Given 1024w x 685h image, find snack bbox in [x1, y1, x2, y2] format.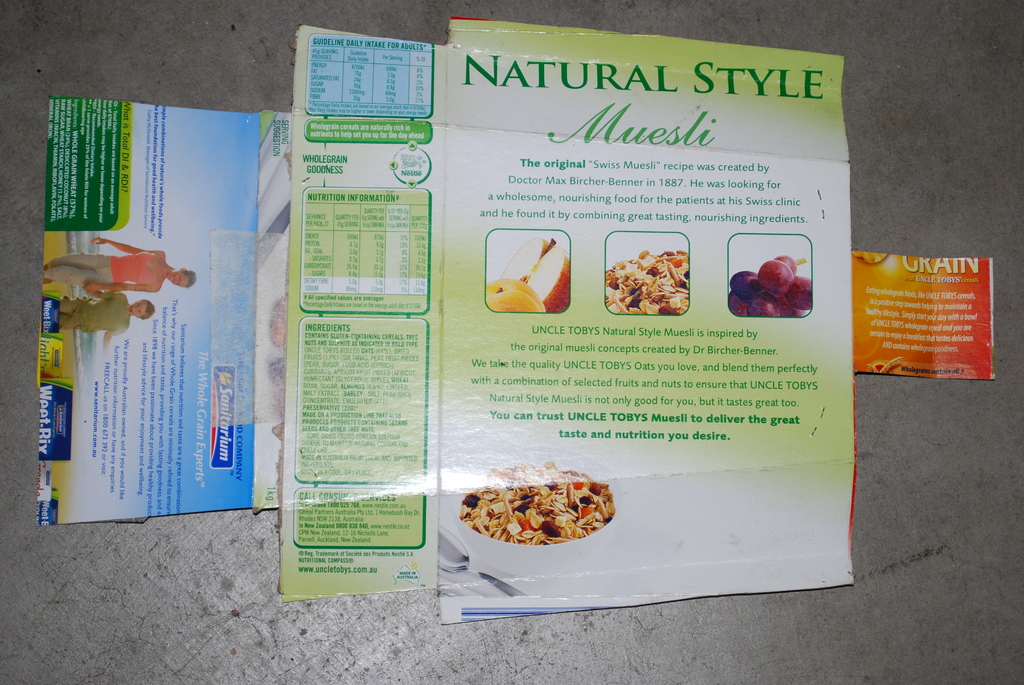
[725, 254, 815, 325].
